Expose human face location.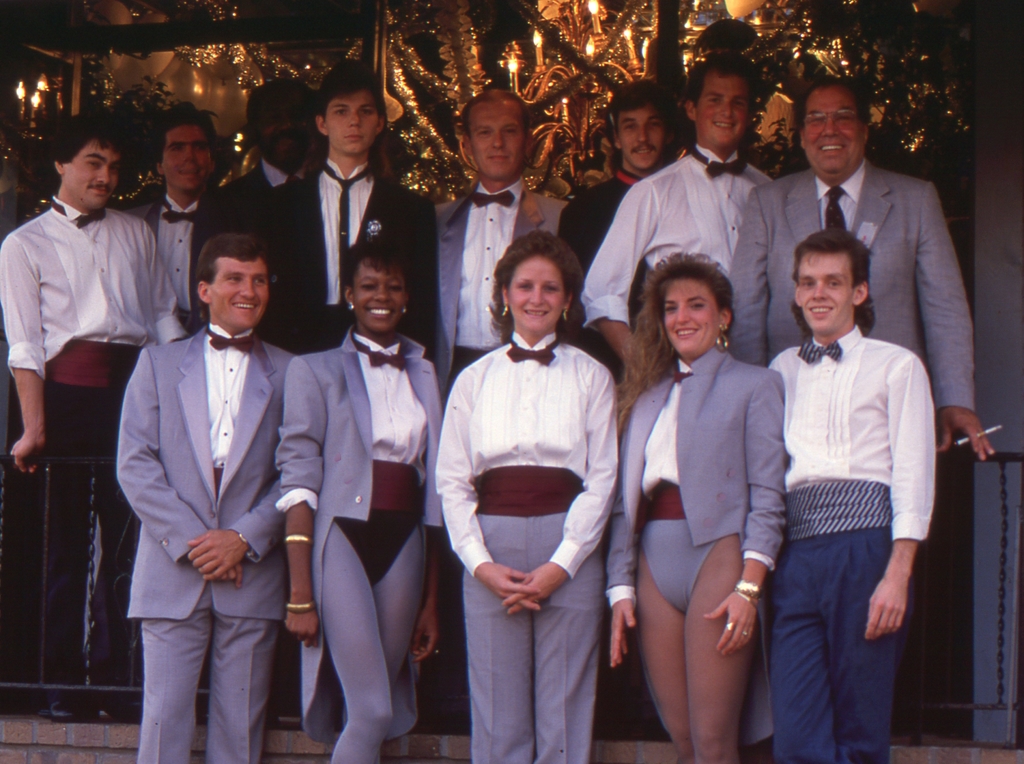
Exposed at Rect(261, 85, 314, 162).
